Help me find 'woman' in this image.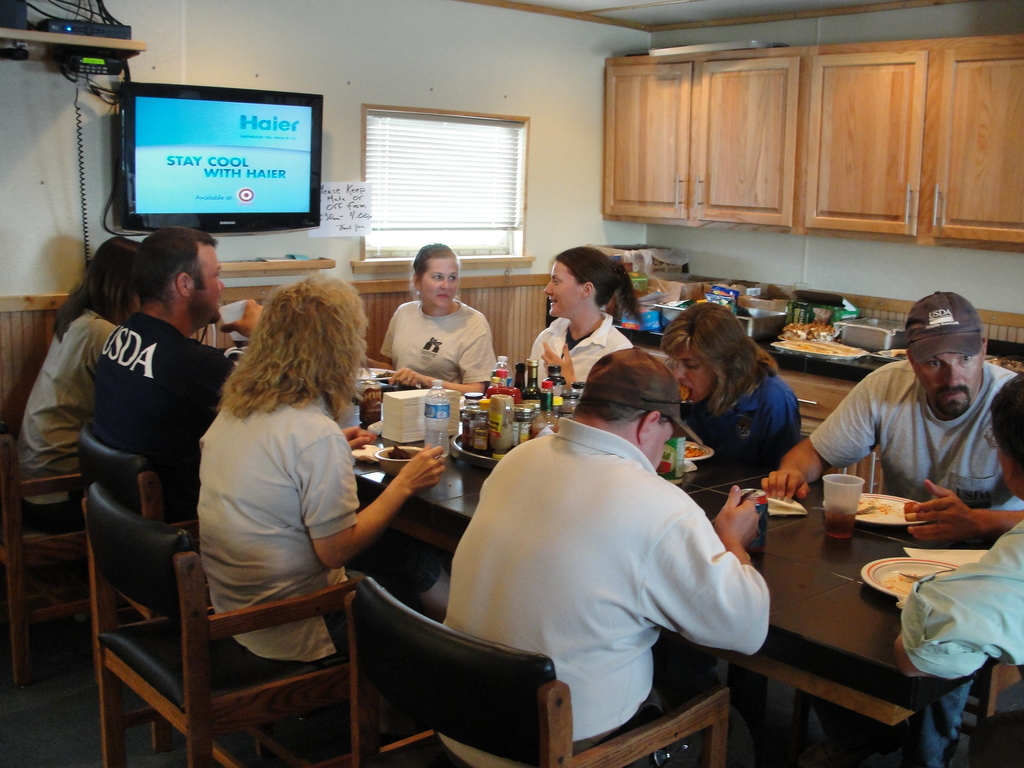
Found it: crop(900, 374, 1023, 705).
